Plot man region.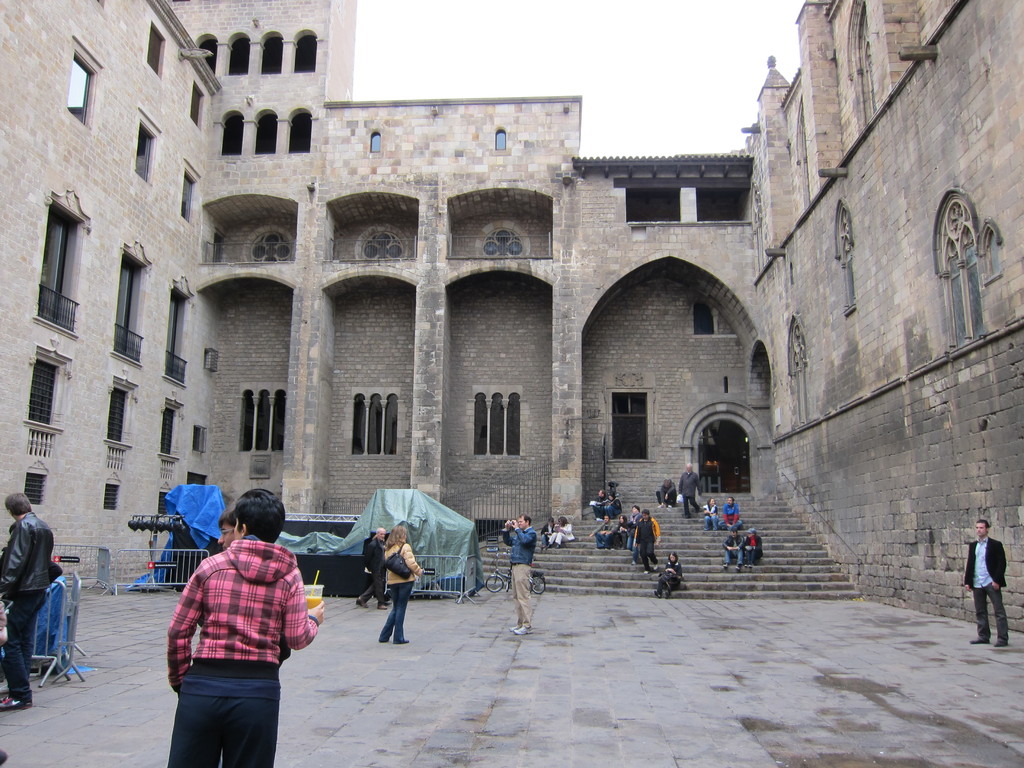
Plotted at region(719, 526, 744, 569).
